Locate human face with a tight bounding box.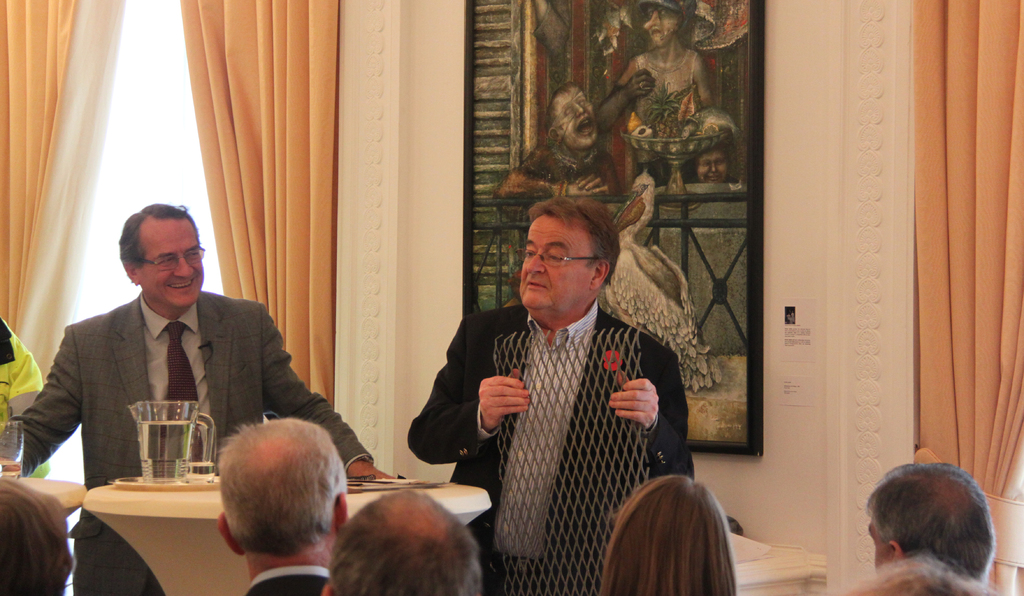
[left=558, top=92, right=596, bottom=146].
